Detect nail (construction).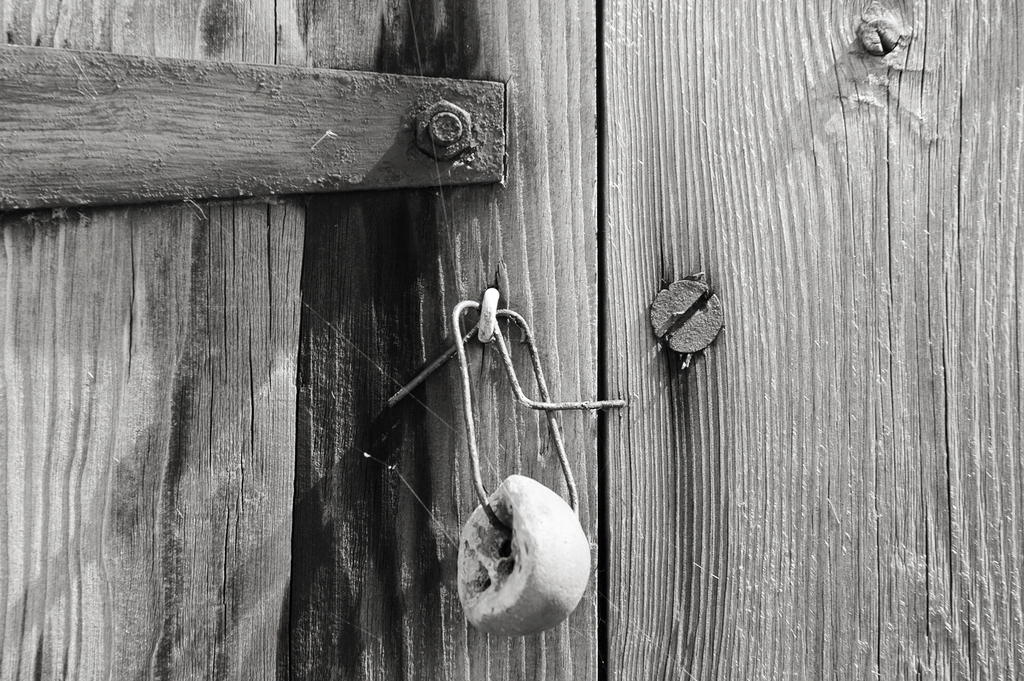
Detected at bbox(658, 282, 721, 358).
